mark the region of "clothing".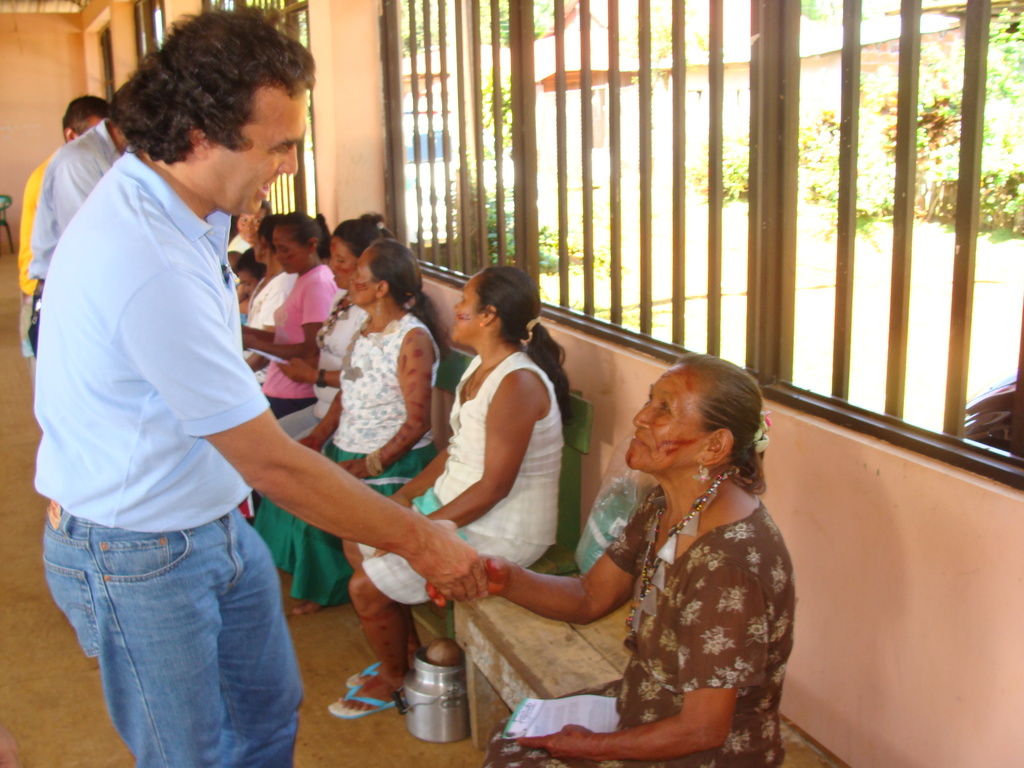
Region: [251,264,335,407].
